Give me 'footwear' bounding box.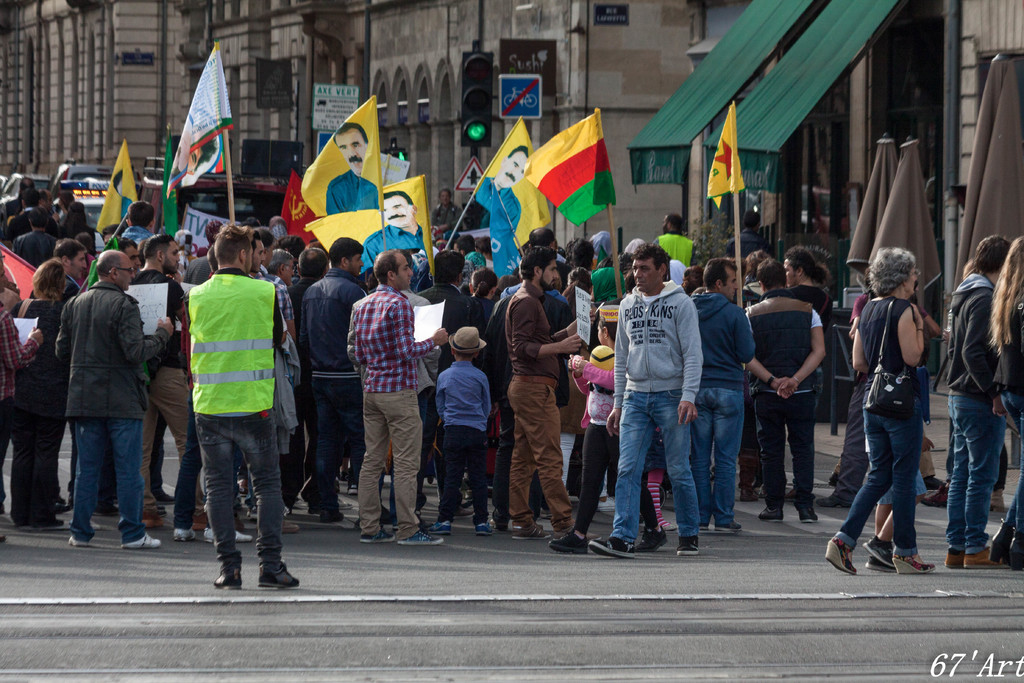
{"left": 758, "top": 494, "right": 787, "bottom": 522}.
